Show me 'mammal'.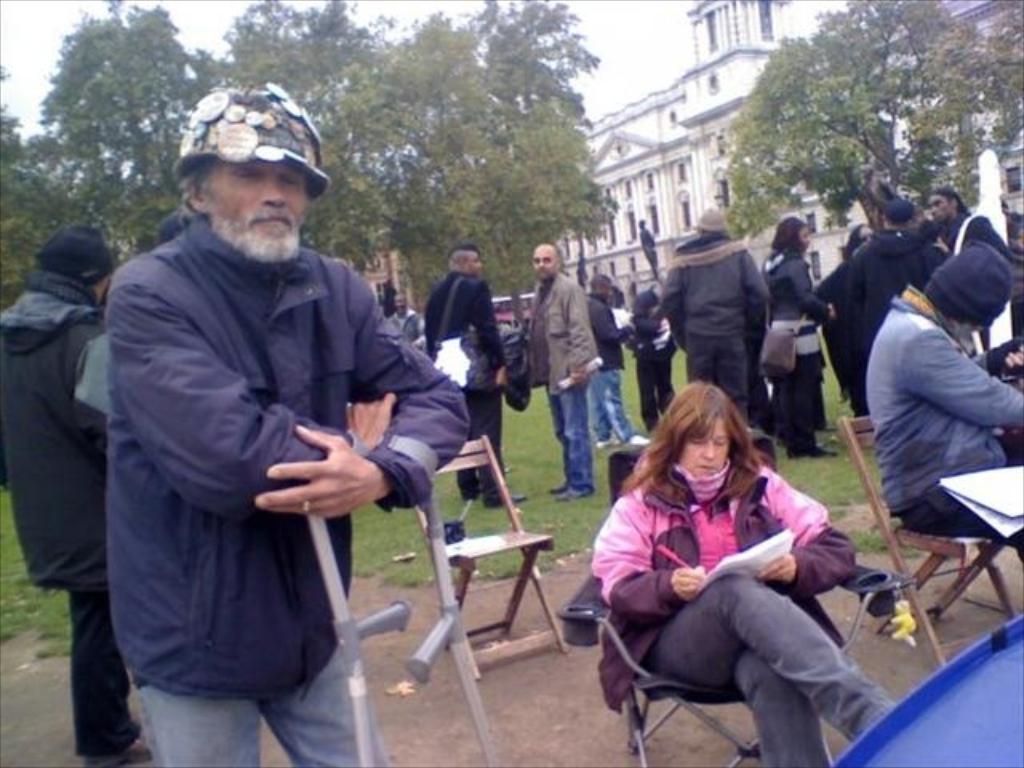
'mammal' is here: box=[613, 394, 883, 733].
